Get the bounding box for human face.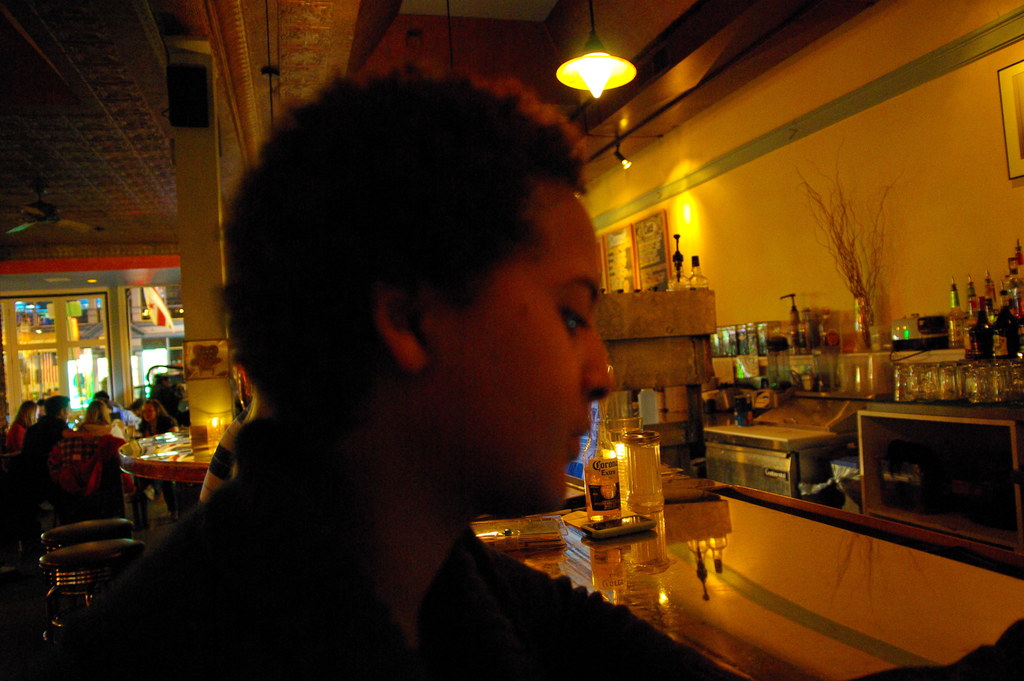
region(433, 193, 619, 513).
